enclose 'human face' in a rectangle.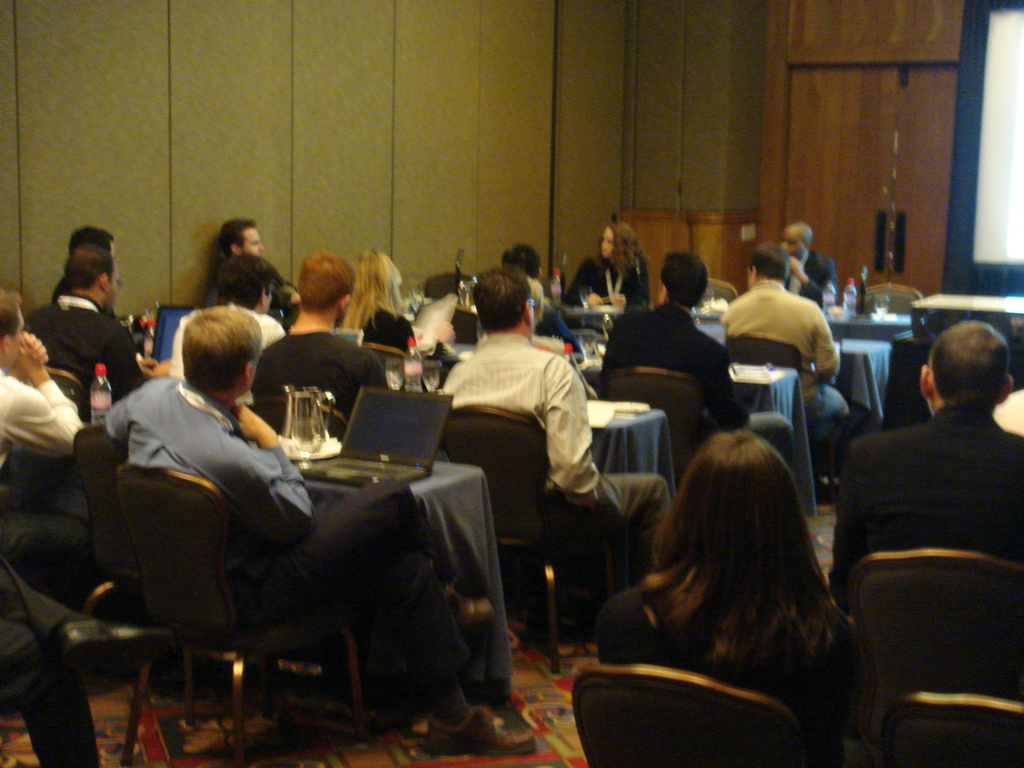
crop(107, 266, 117, 309).
